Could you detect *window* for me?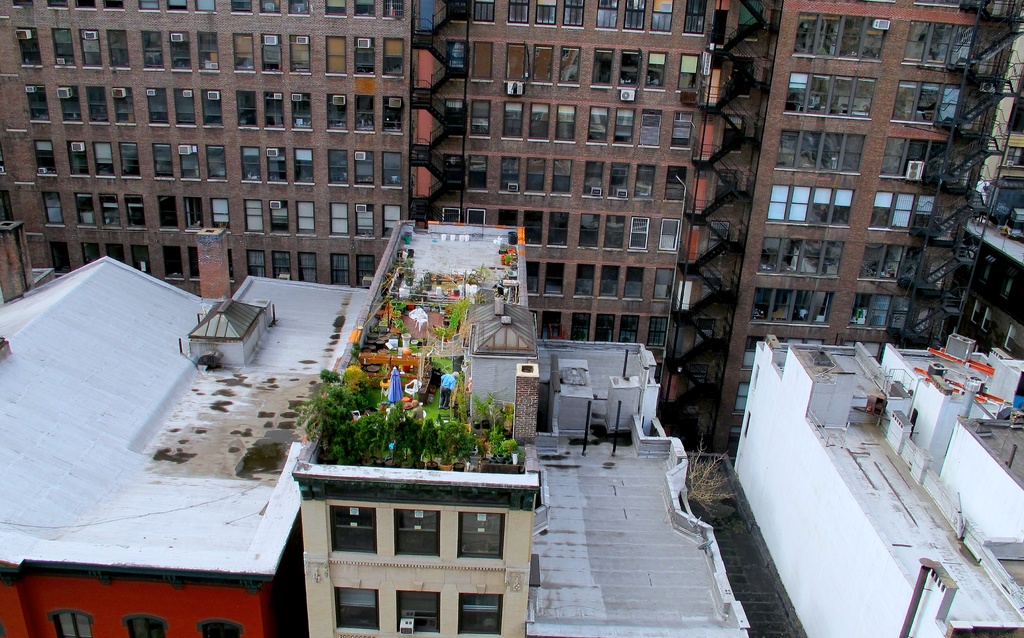
Detection result: {"x1": 618, "y1": 315, "x2": 639, "y2": 343}.
